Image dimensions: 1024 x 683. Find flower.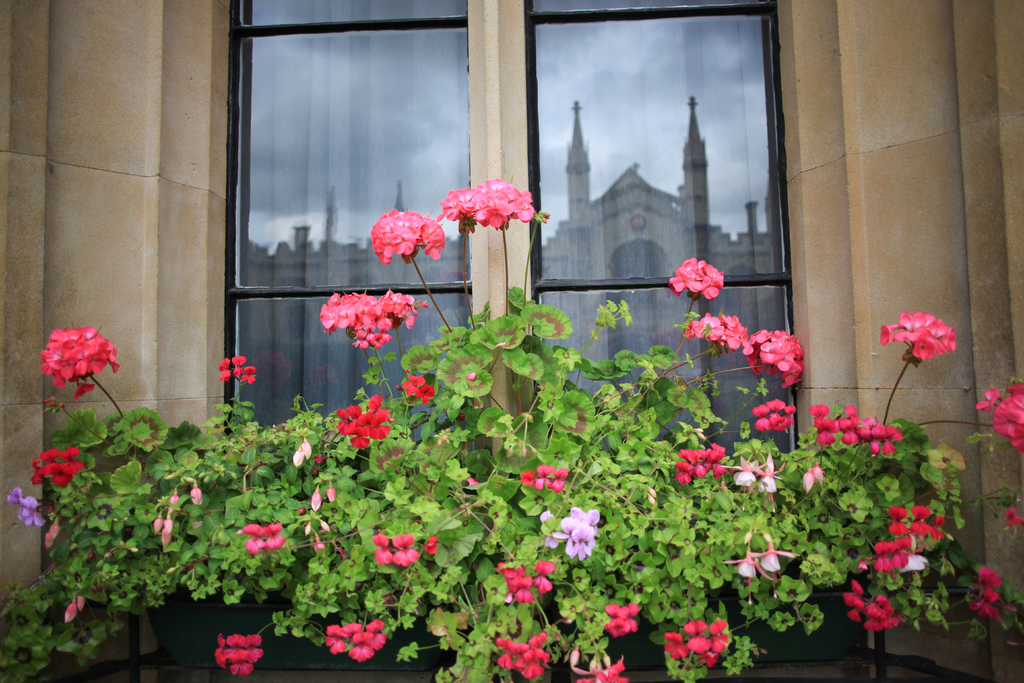
box(807, 406, 900, 460).
